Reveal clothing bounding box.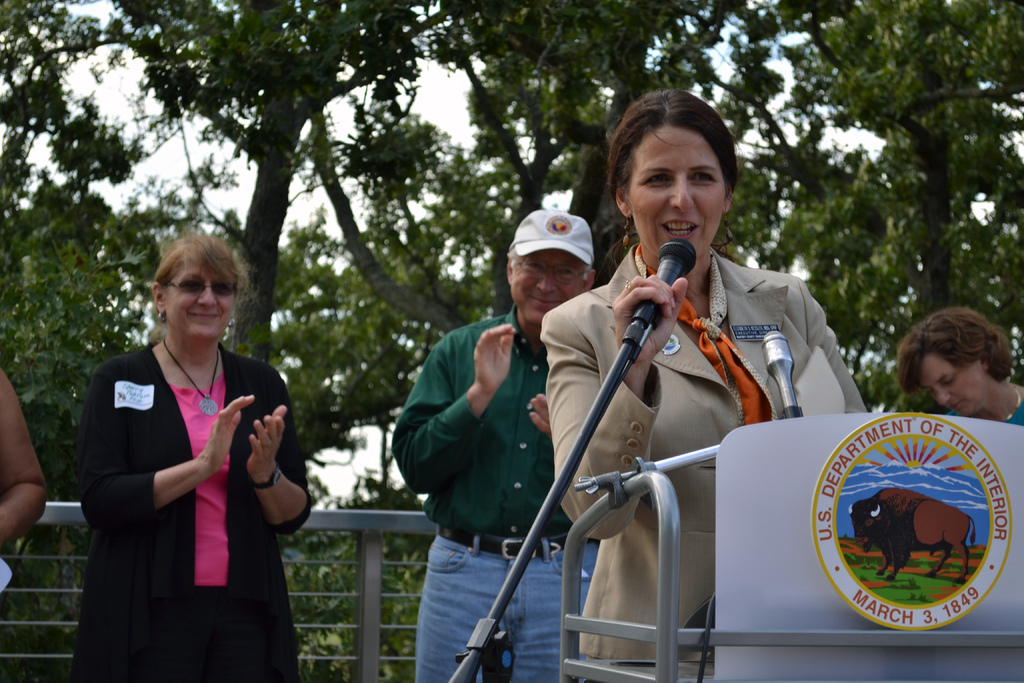
Revealed: (82, 337, 292, 674).
